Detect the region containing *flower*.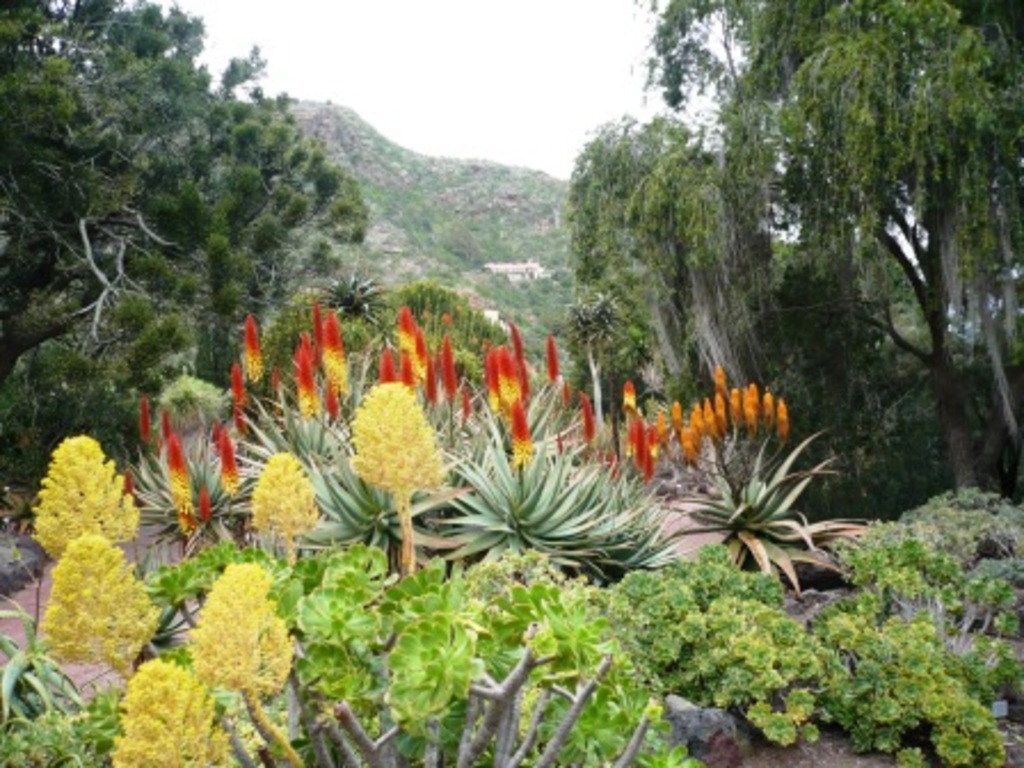
[327,386,341,421].
